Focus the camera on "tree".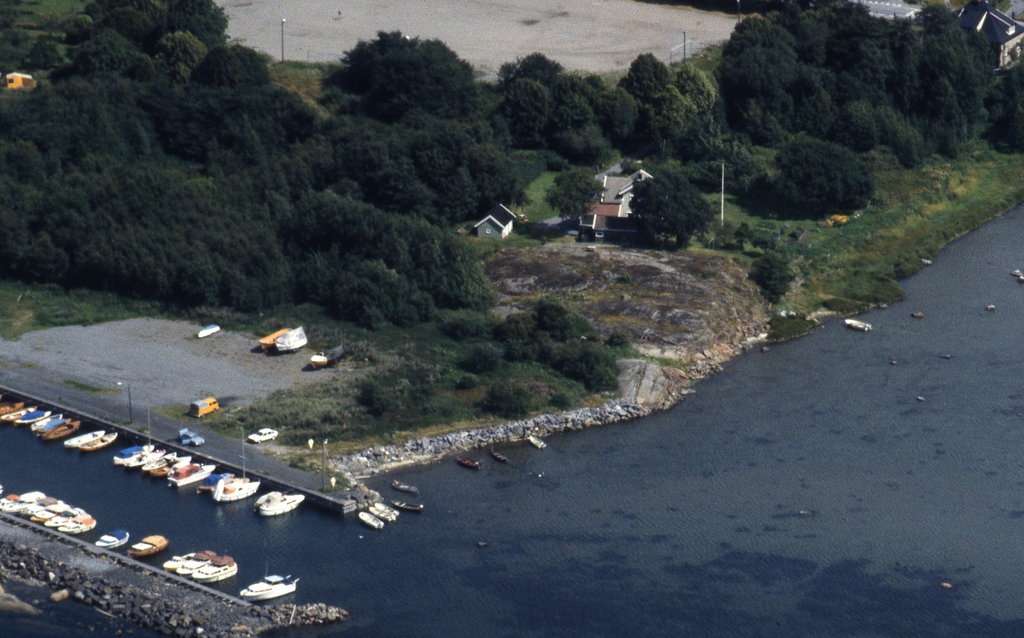
Focus region: [left=746, top=250, right=801, bottom=305].
